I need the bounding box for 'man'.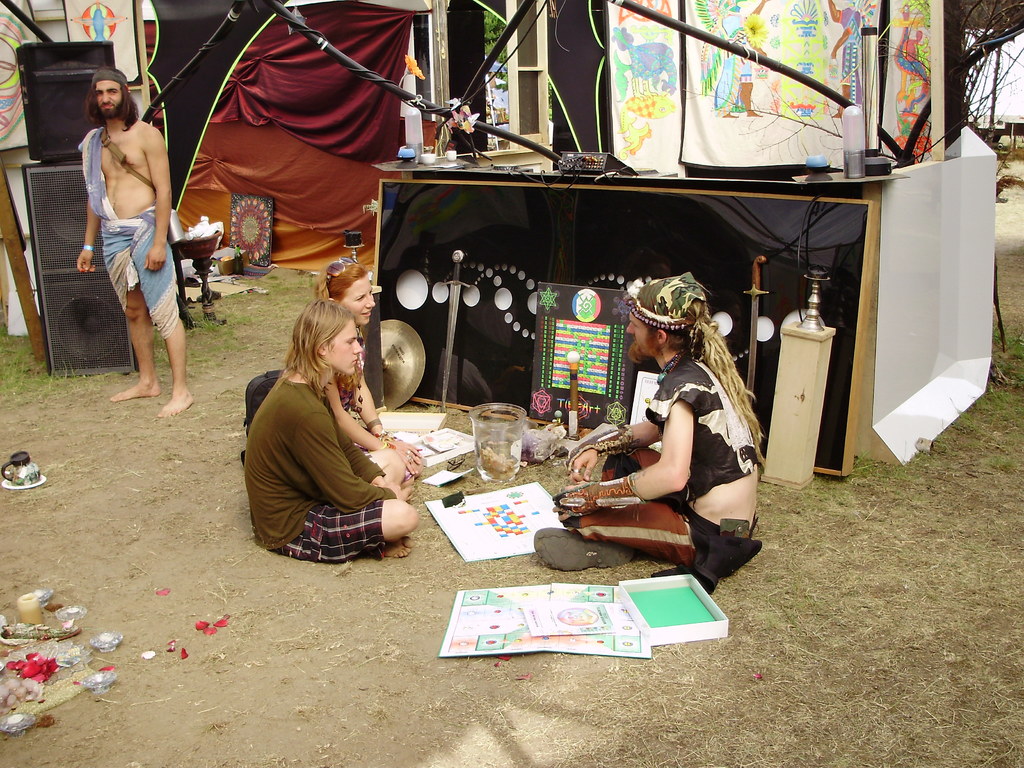
Here it is: locate(826, 0, 860, 117).
